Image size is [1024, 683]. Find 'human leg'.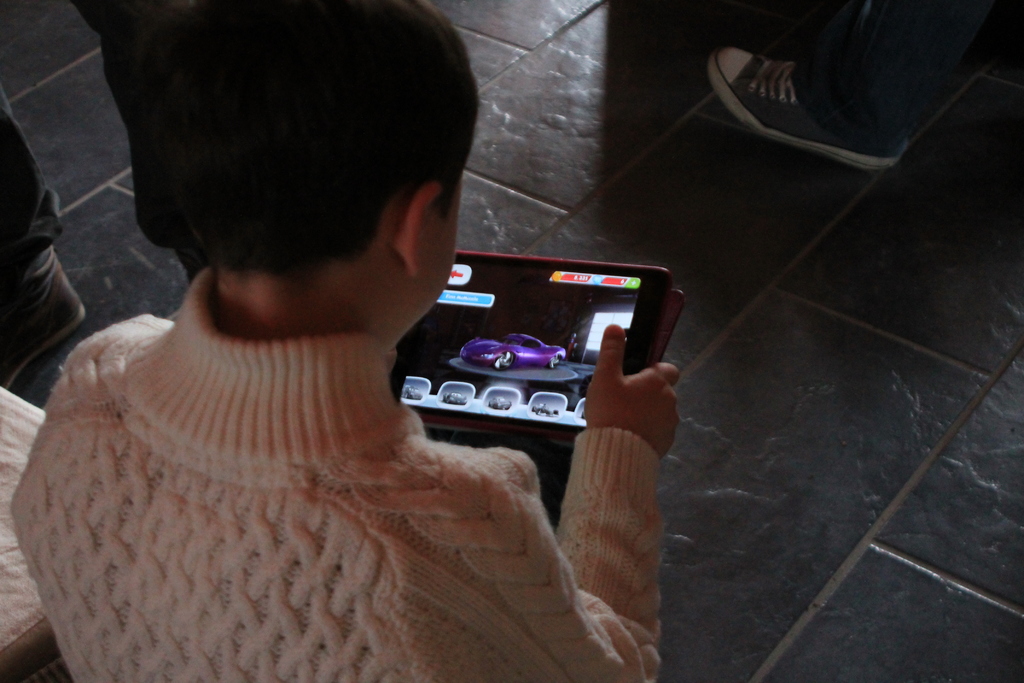
{"left": 706, "top": 0, "right": 1023, "bottom": 171}.
